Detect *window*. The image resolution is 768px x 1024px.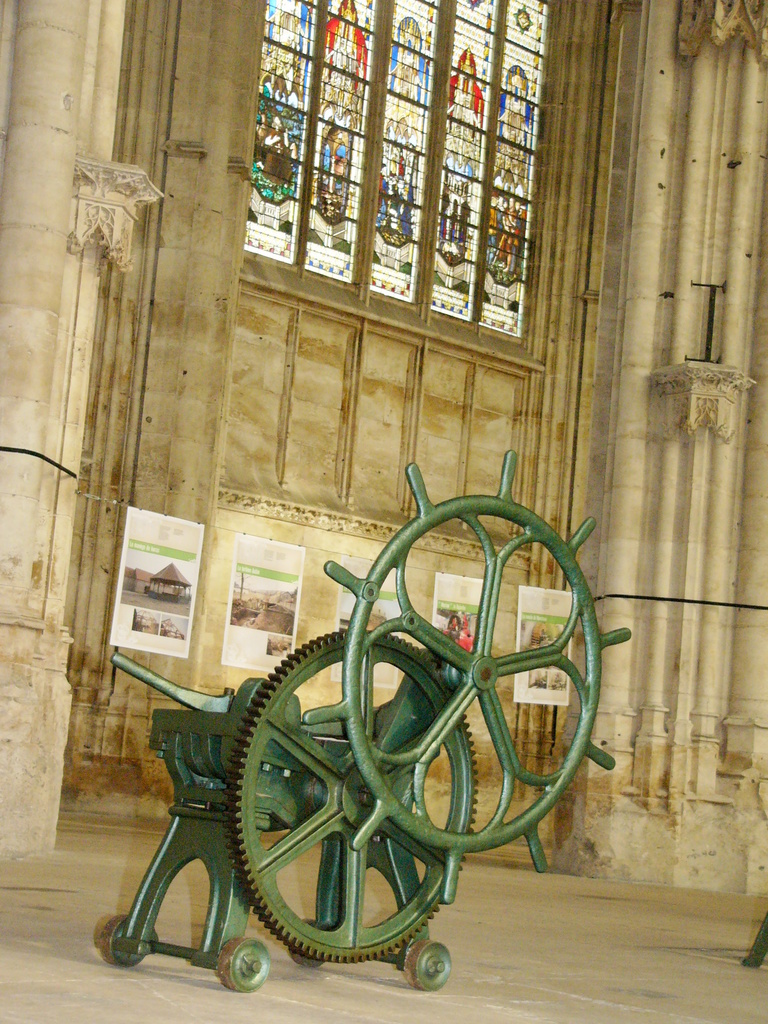
239/0/556/337.
